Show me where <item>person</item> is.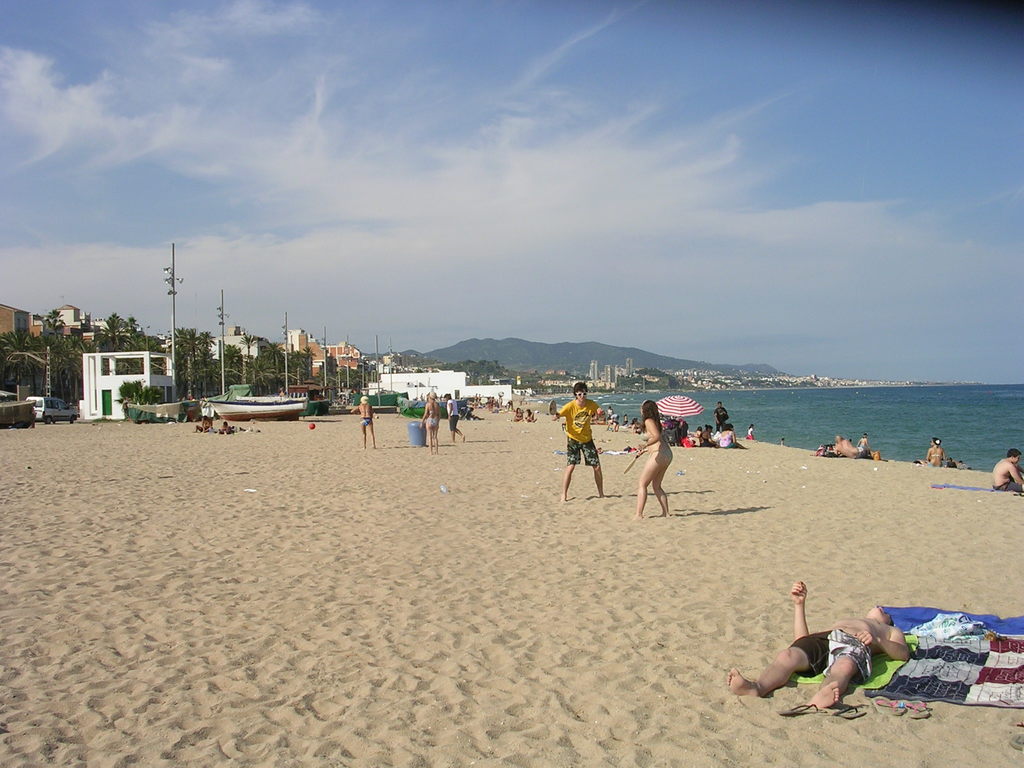
<item>person</item> is at detection(818, 435, 876, 458).
